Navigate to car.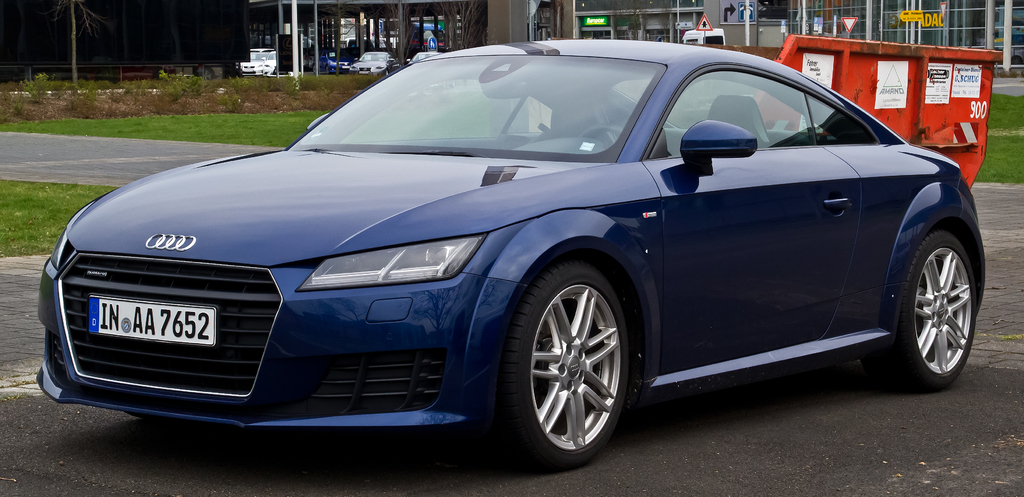
Navigation target: left=317, top=53, right=346, bottom=70.
